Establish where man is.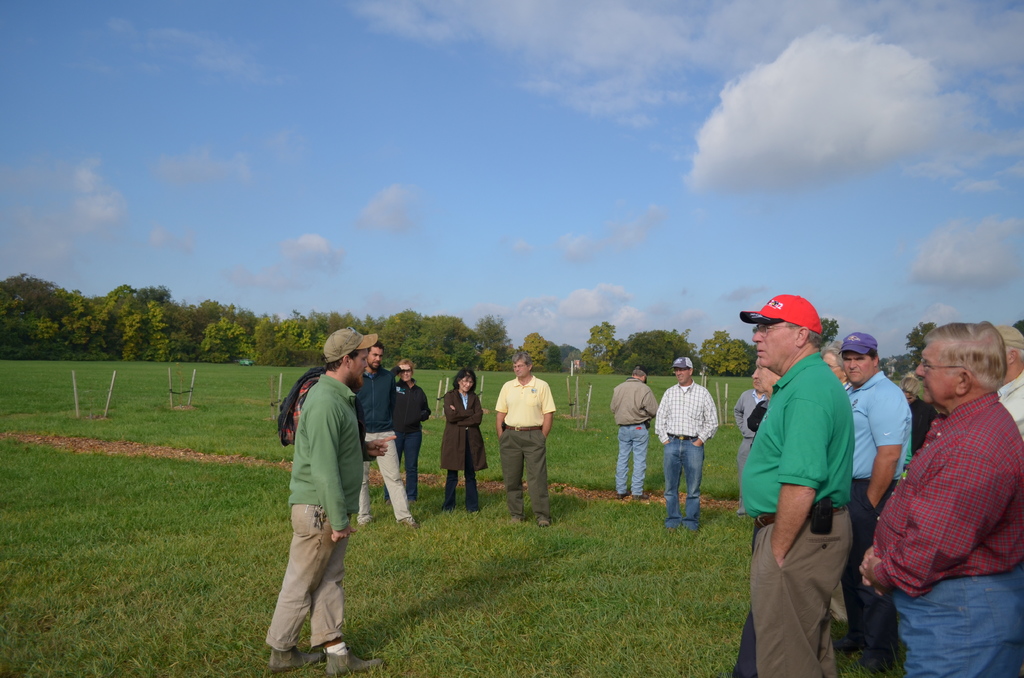
Established at bbox(495, 352, 559, 523).
